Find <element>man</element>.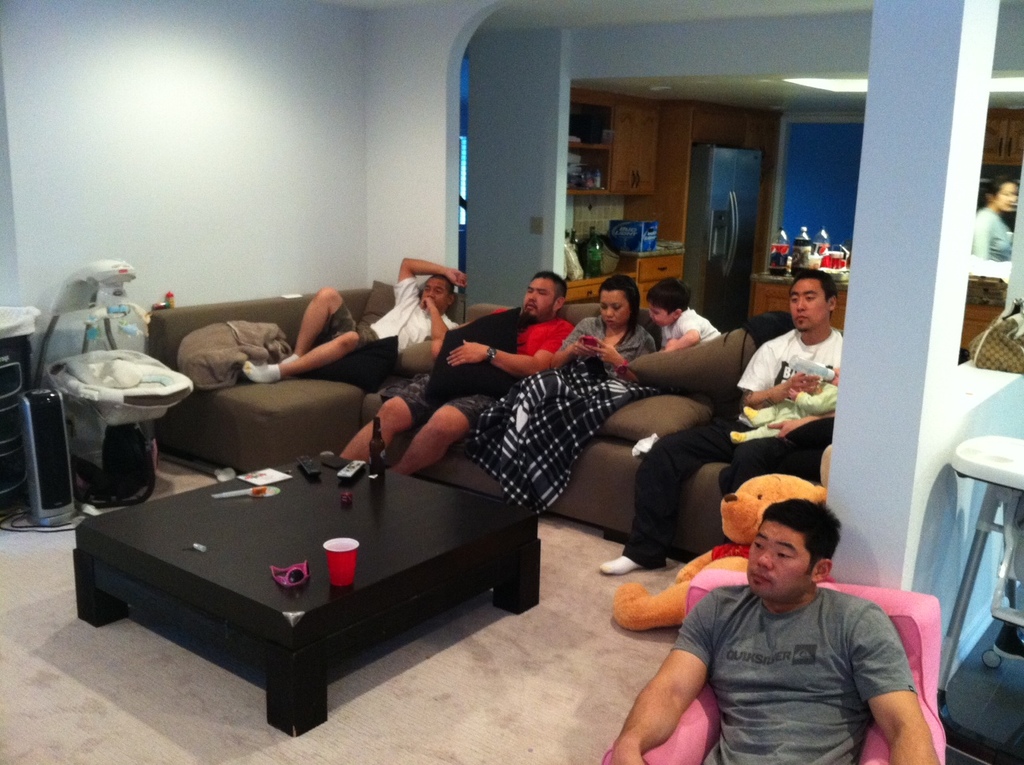
bbox(596, 270, 844, 576).
